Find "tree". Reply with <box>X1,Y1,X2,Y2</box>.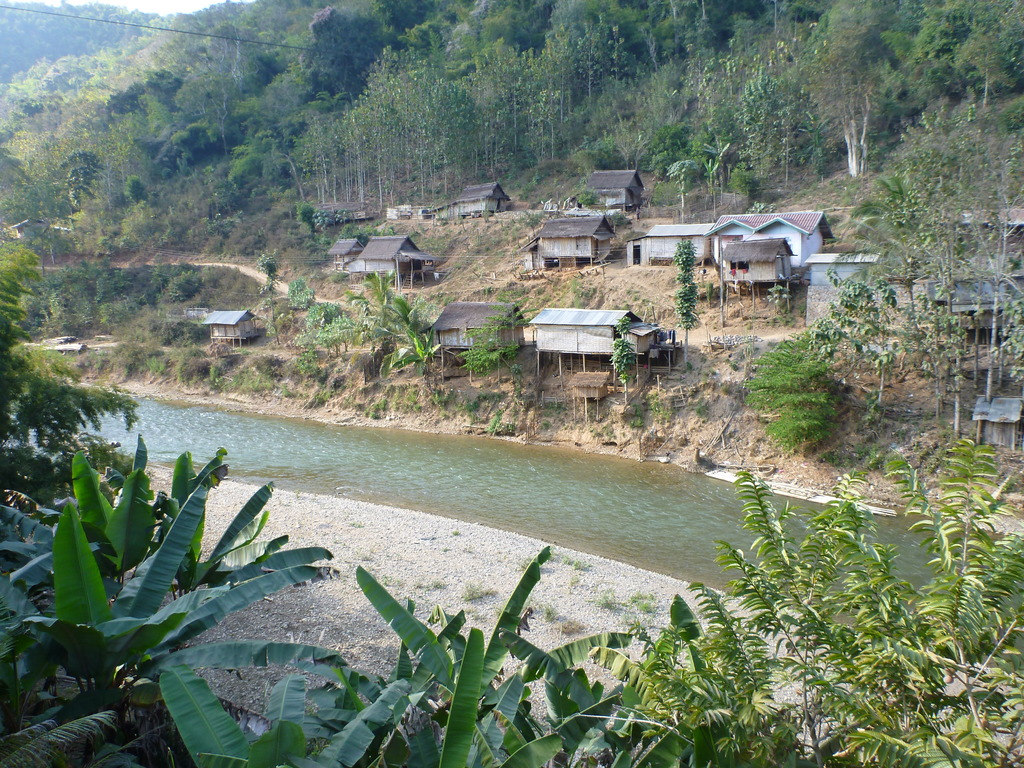
<box>579,431,1023,767</box>.
